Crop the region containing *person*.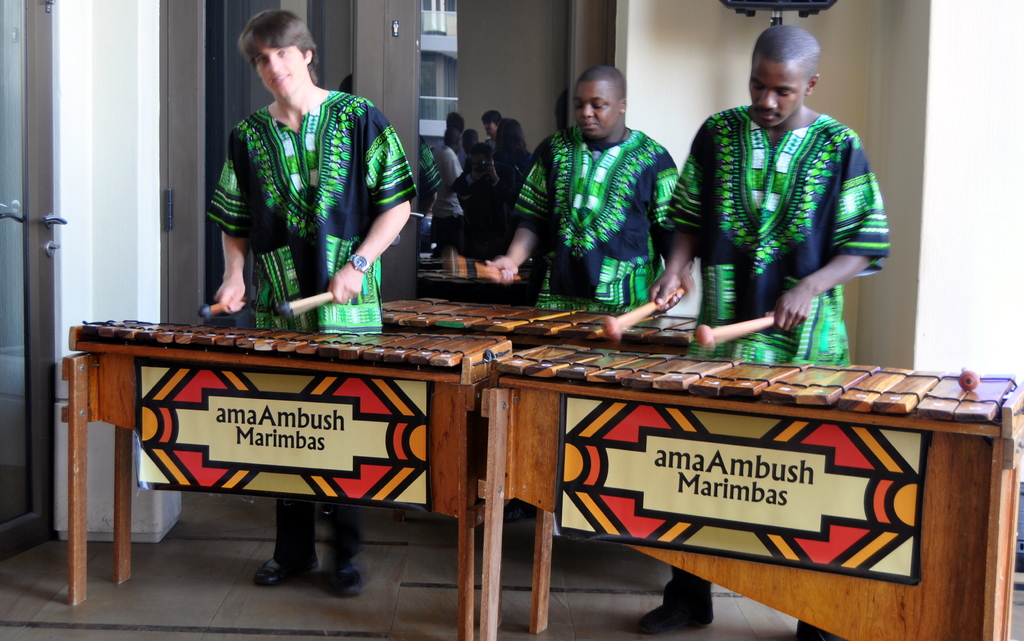
Crop region: bbox=[199, 8, 418, 603].
